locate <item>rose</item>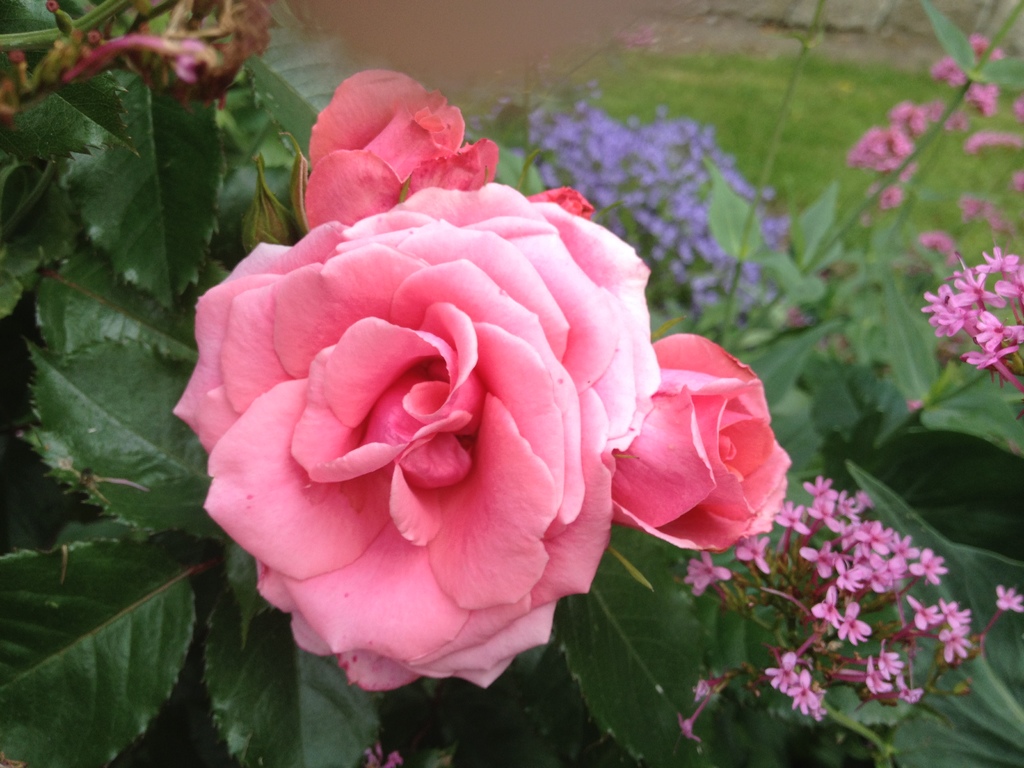
170 179 664 692
